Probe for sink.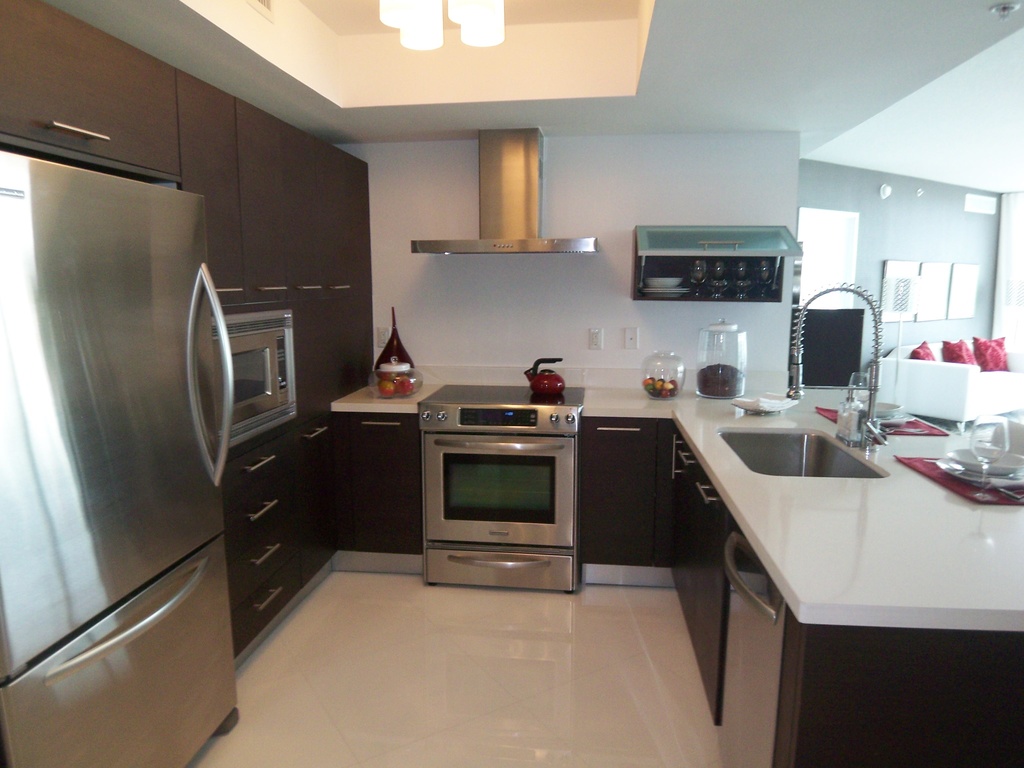
Probe result: 719 278 891 484.
